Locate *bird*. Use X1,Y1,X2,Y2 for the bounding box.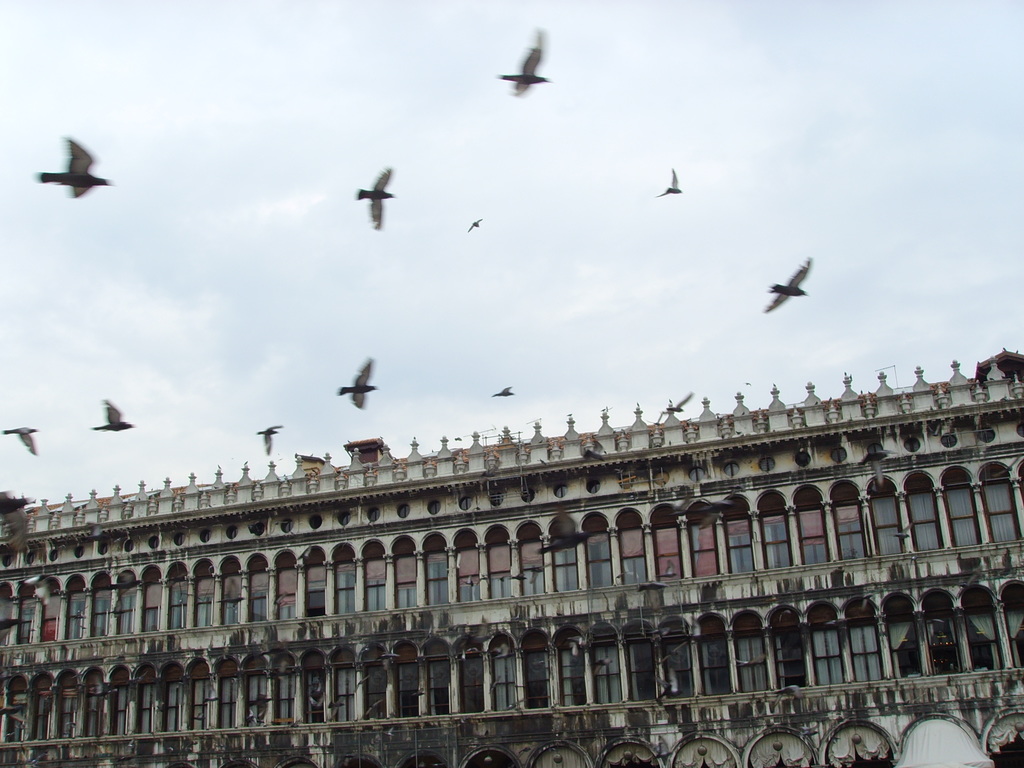
662,393,691,420.
